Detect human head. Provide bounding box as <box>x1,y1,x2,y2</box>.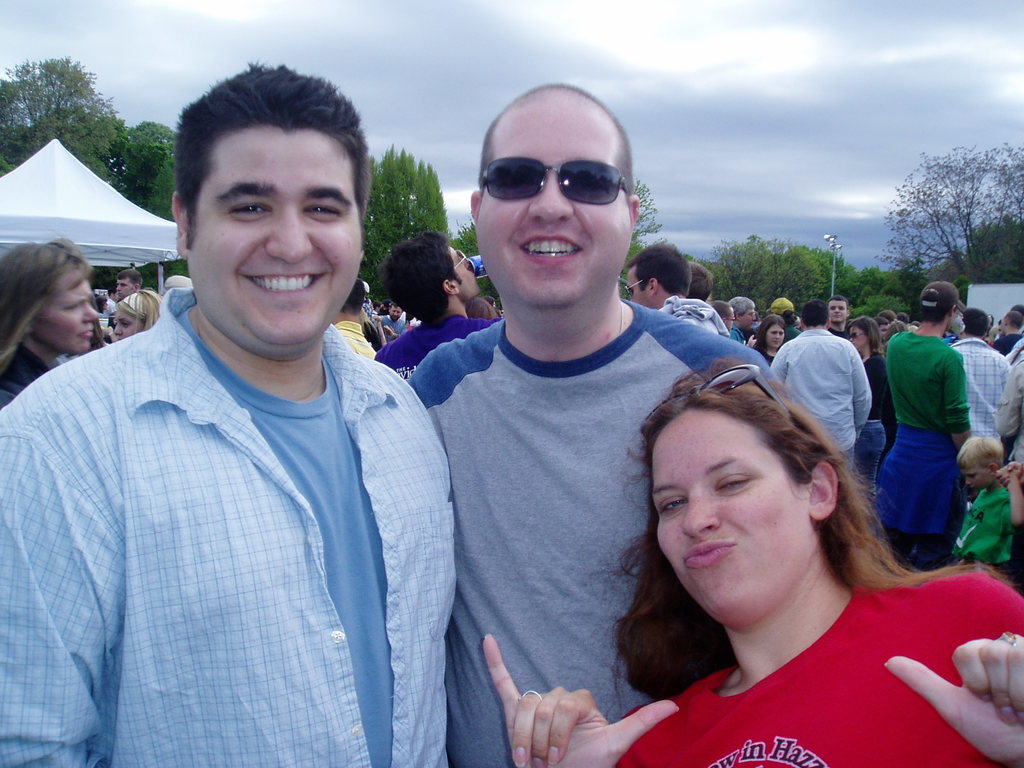
<box>115,267,143,299</box>.
